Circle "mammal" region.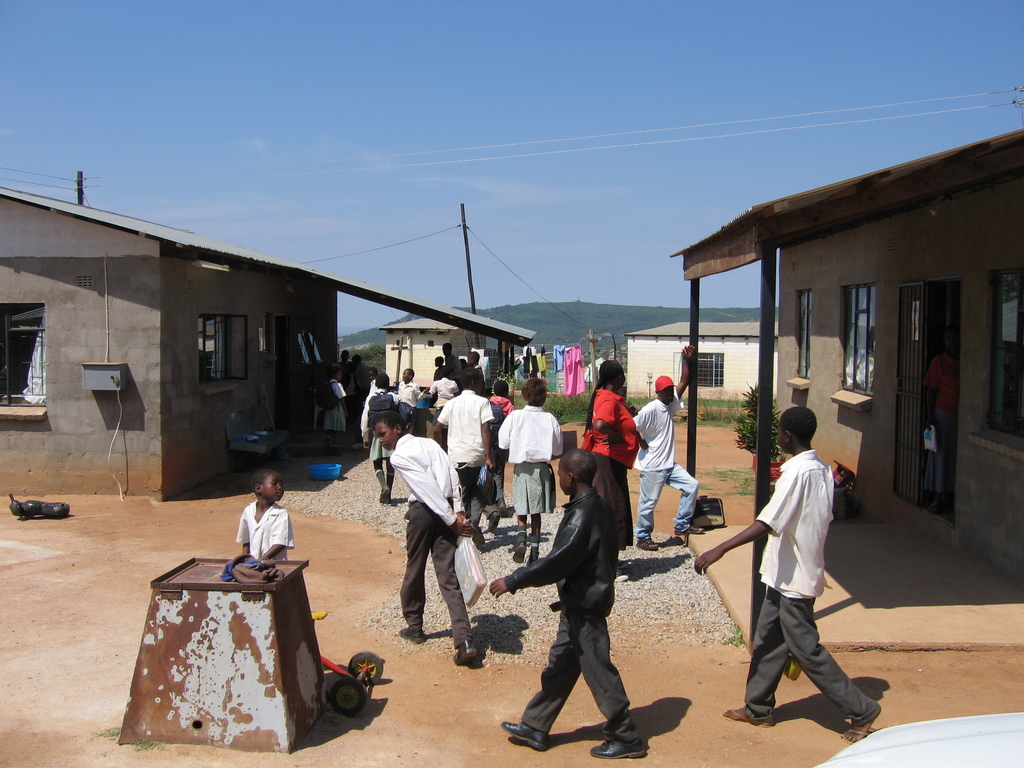
Region: 589, 356, 643, 559.
